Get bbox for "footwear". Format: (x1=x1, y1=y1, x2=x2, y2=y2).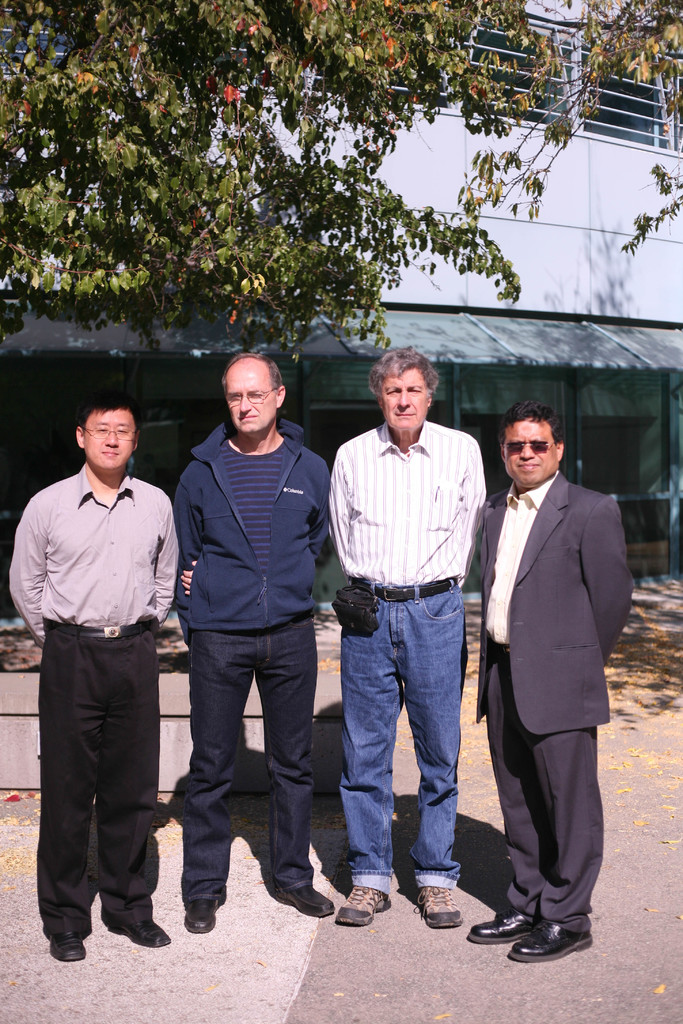
(x1=416, y1=884, x2=463, y2=931).
